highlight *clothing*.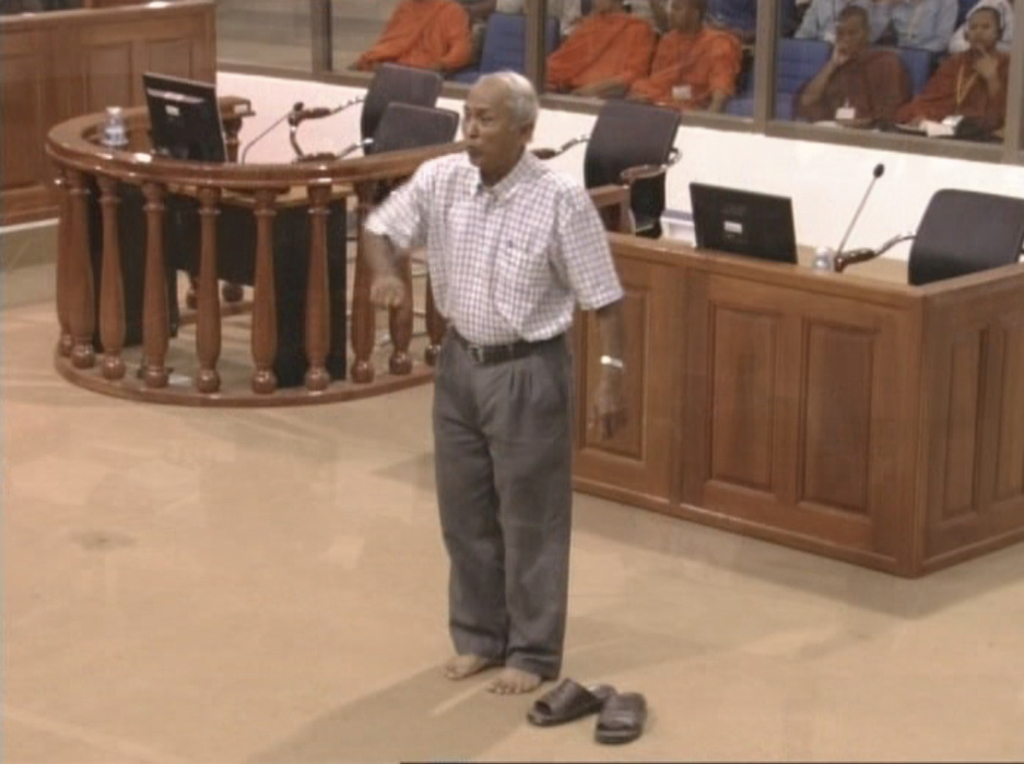
Highlighted region: [x1=624, y1=17, x2=746, y2=103].
